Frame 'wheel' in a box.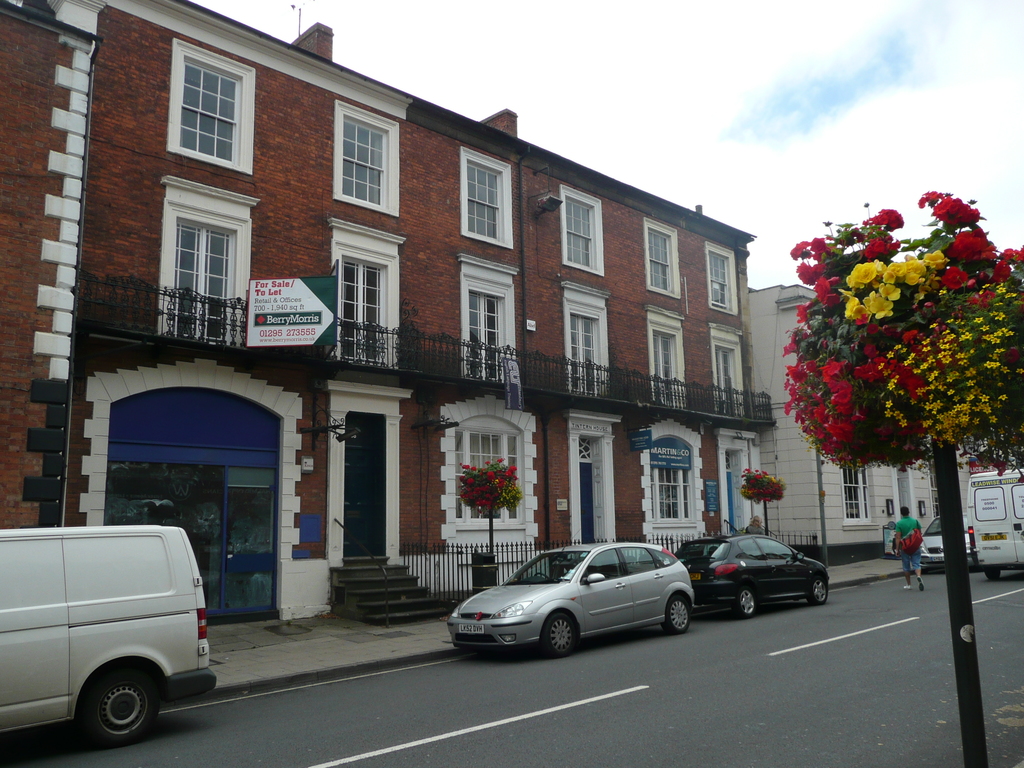
left=732, top=586, right=774, bottom=618.
